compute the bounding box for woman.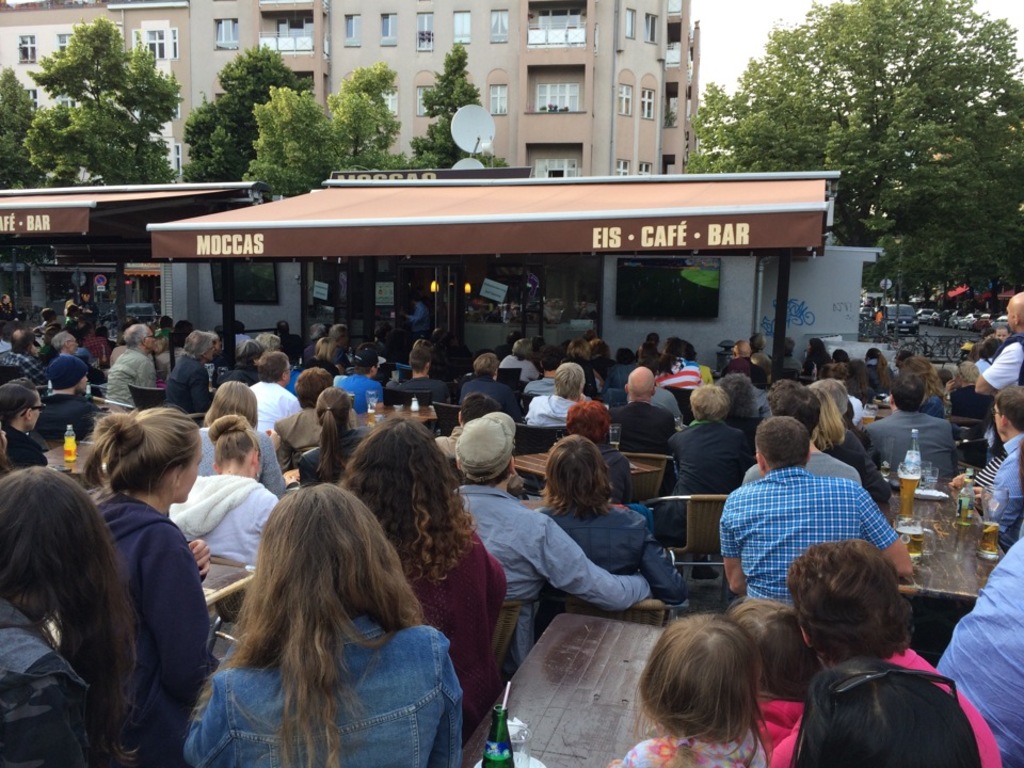
region(191, 384, 278, 494).
